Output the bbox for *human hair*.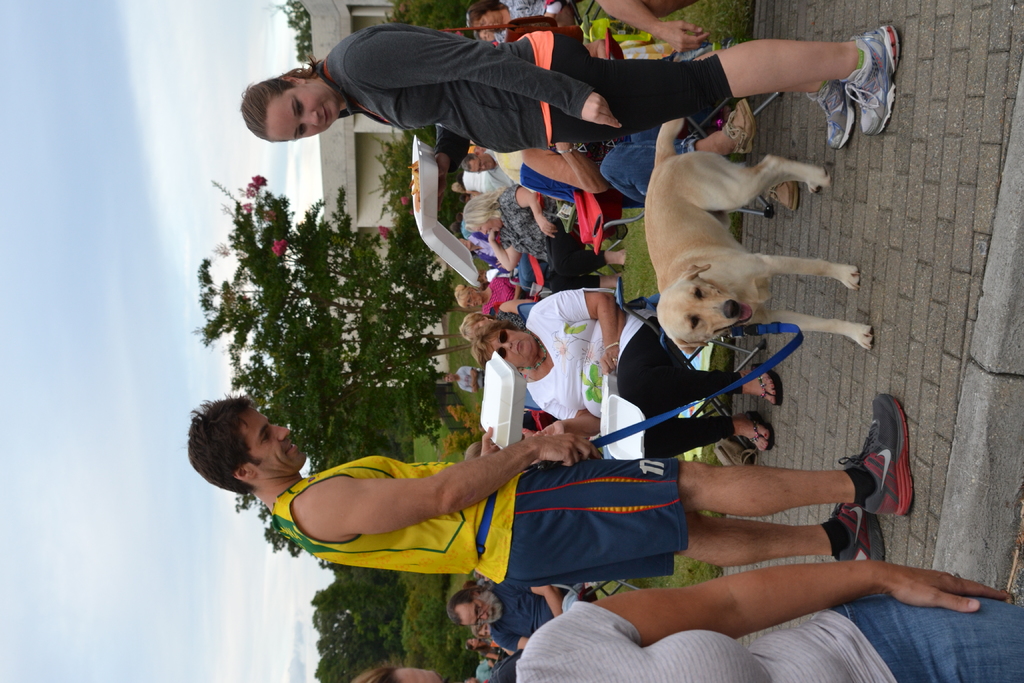
(459,156,479,172).
